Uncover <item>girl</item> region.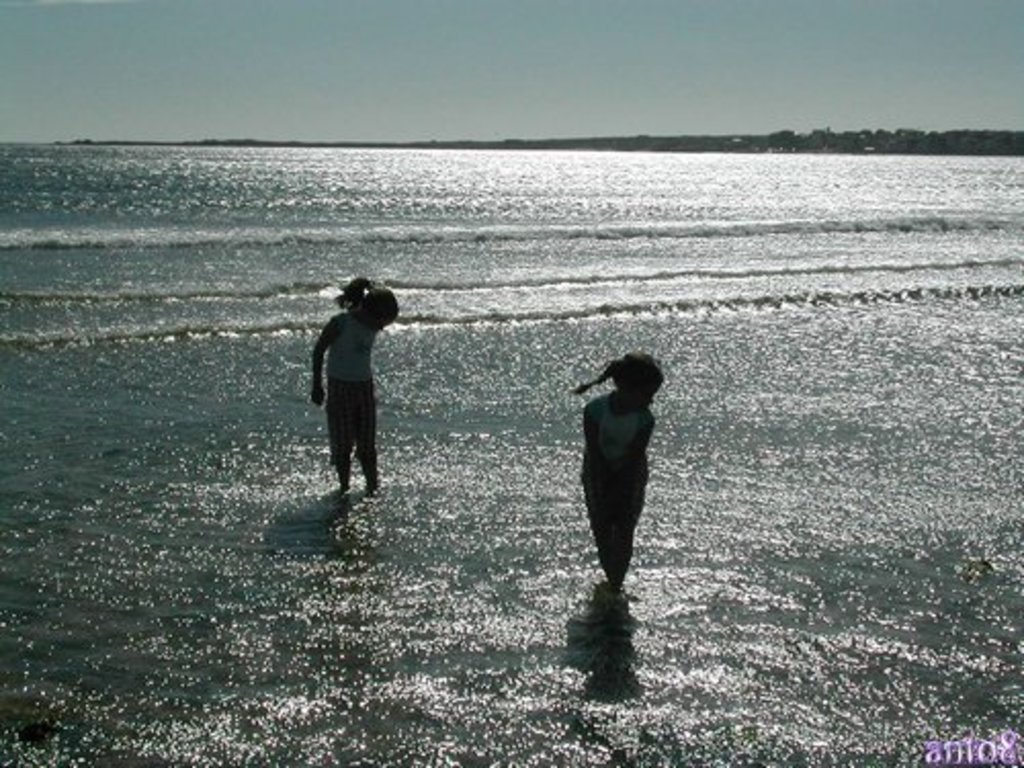
Uncovered: box(569, 350, 666, 600).
